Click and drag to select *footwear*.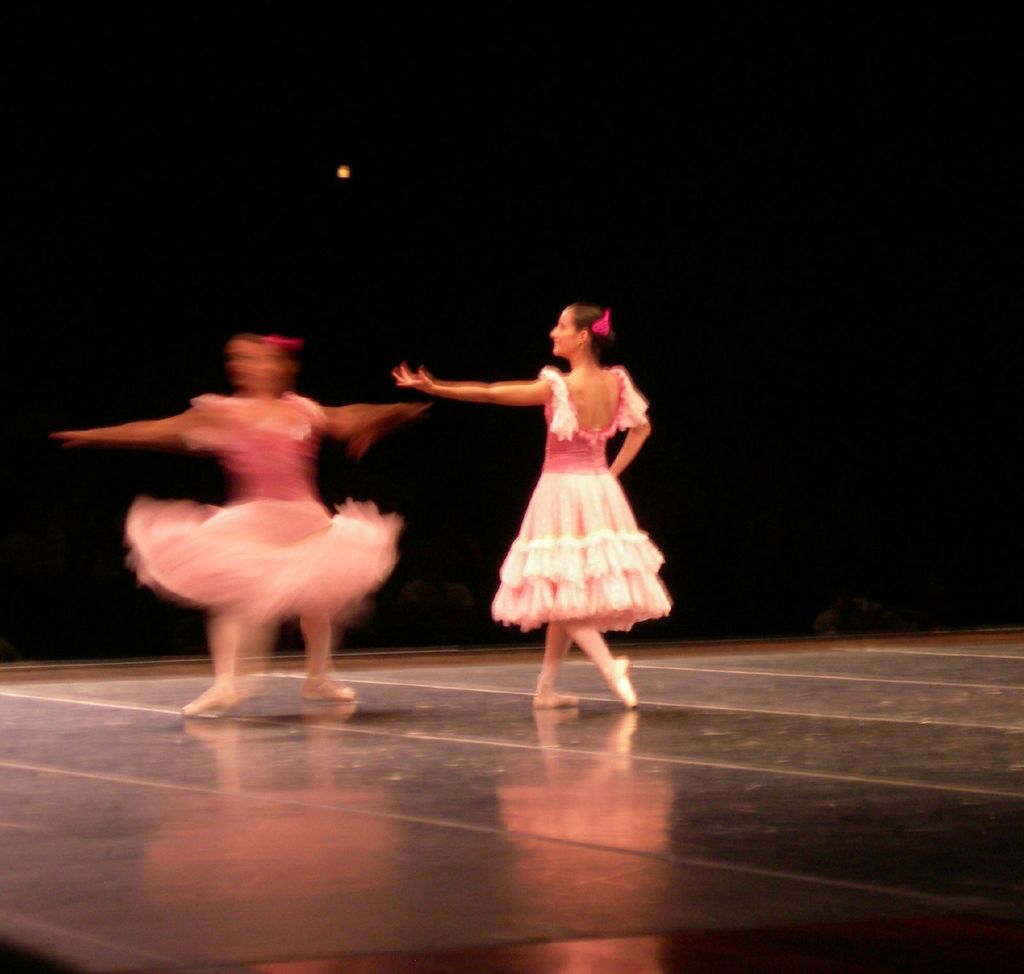
Selection: [x1=527, y1=688, x2=577, y2=711].
